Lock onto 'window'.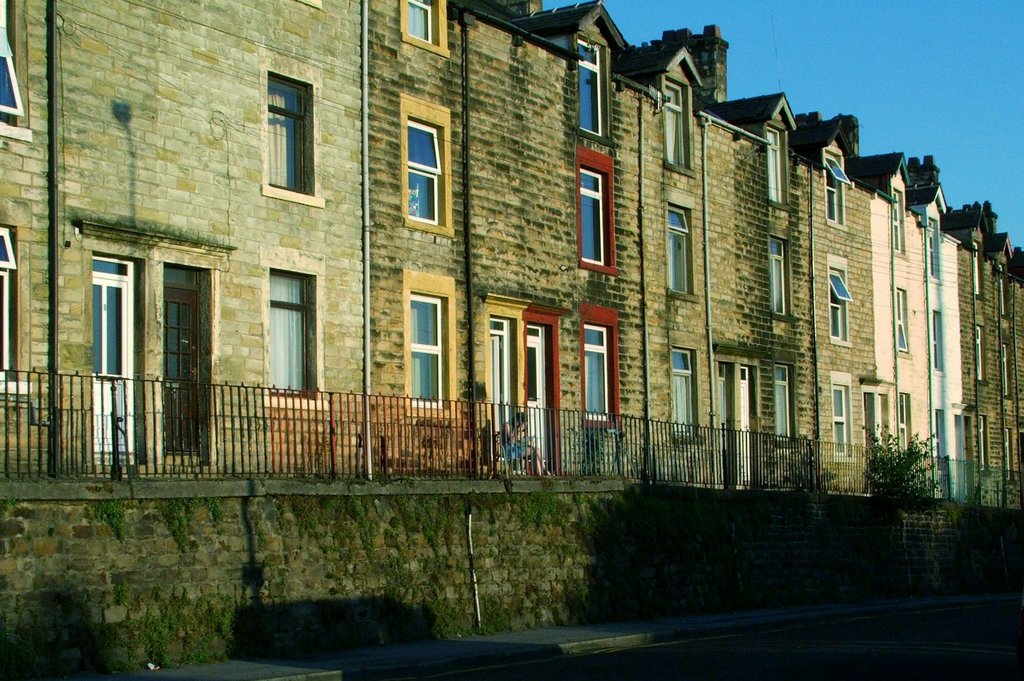
Locked: left=662, top=85, right=695, bottom=170.
